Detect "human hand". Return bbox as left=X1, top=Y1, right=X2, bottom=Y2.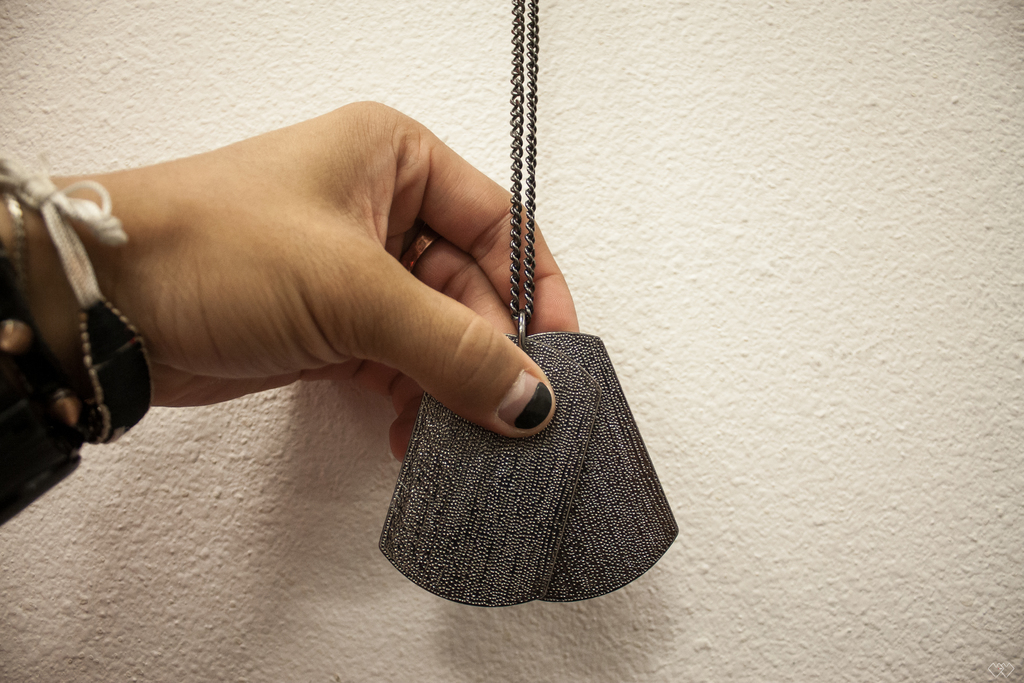
left=54, top=72, right=548, bottom=555.
